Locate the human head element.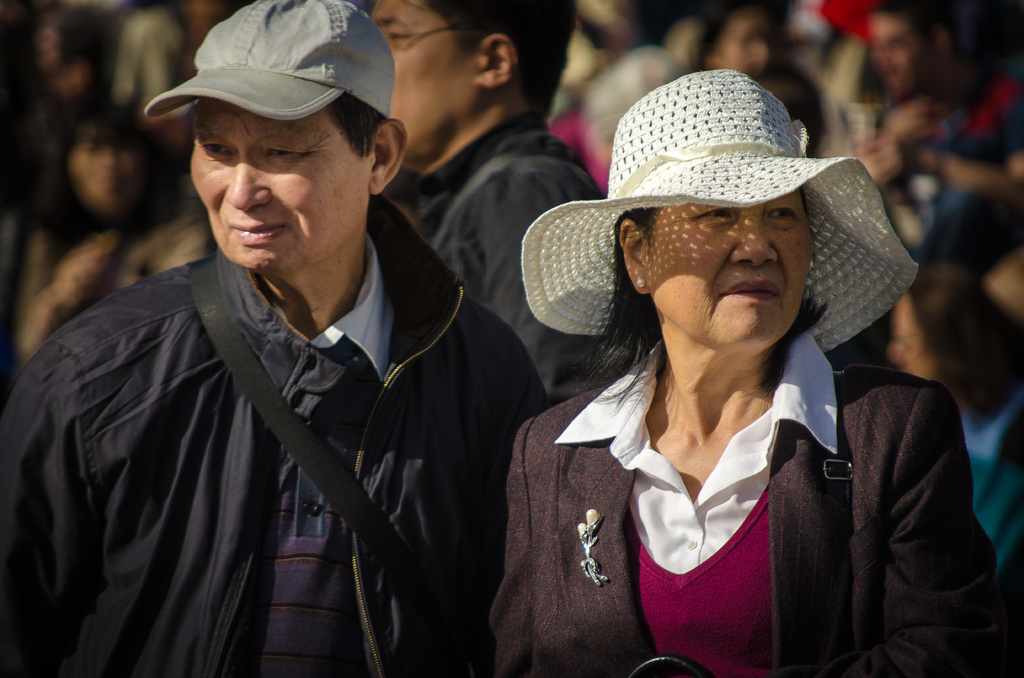
Element bbox: left=880, top=265, right=1023, bottom=405.
